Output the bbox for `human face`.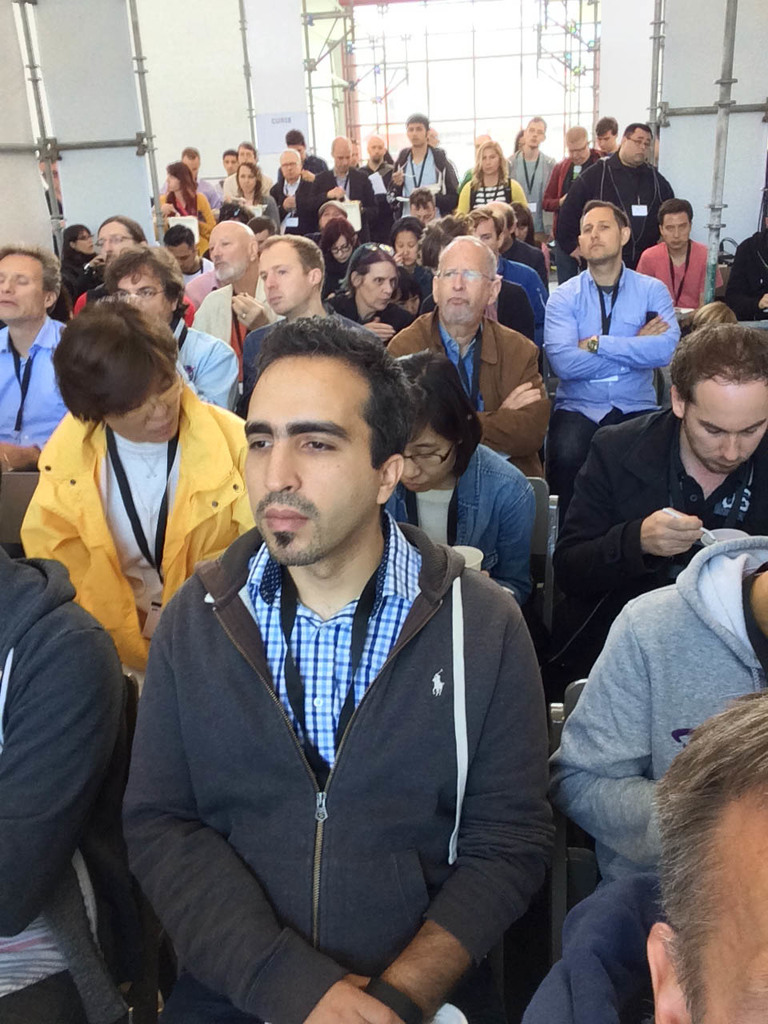
349, 147, 358, 163.
